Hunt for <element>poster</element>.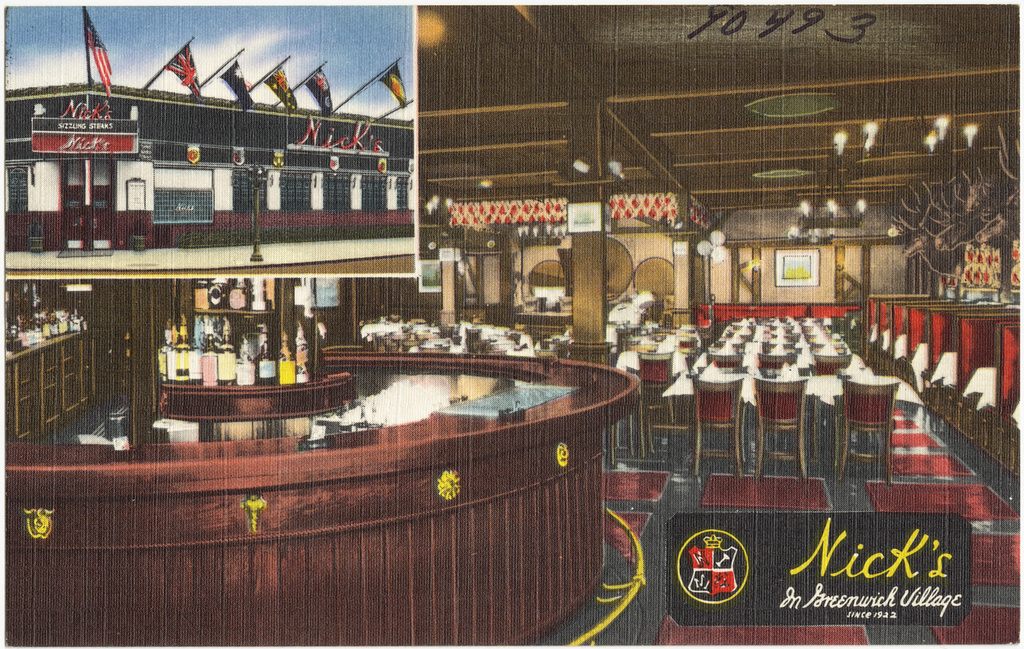
Hunted down at select_region(0, 1, 1023, 648).
